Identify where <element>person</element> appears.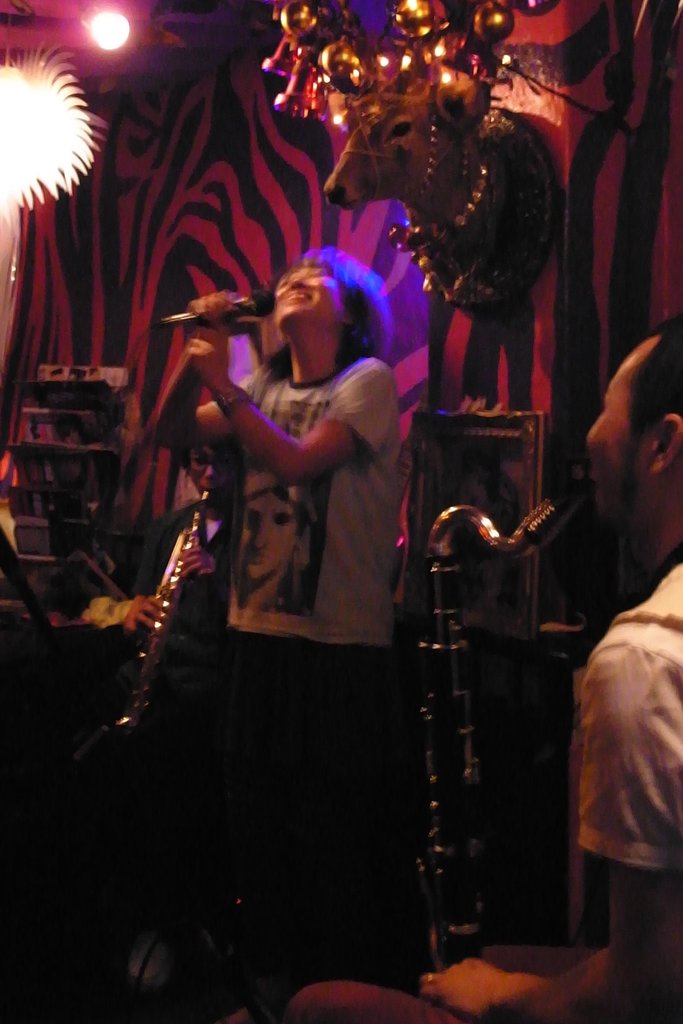
Appears at box(168, 198, 419, 919).
